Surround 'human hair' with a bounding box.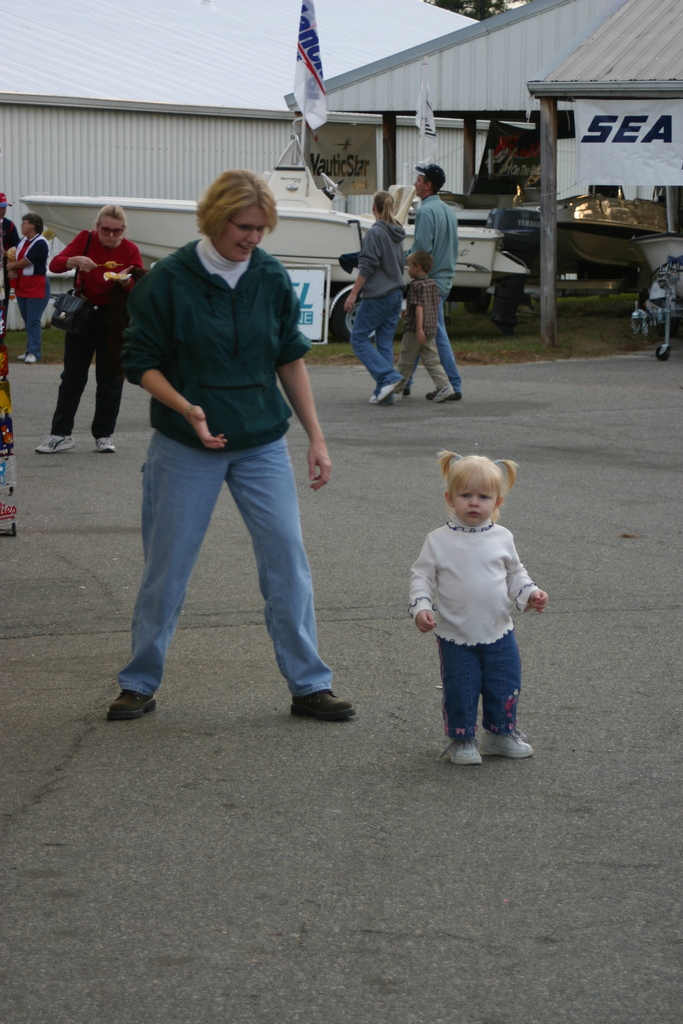
locate(406, 248, 434, 275).
